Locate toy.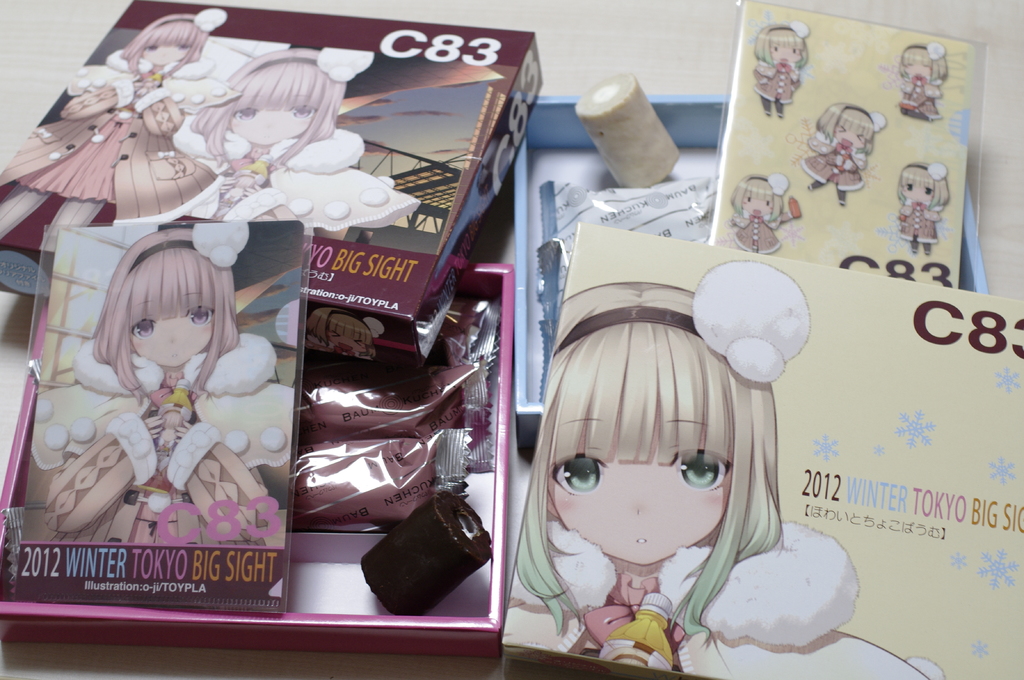
Bounding box: (left=1, top=10, right=241, bottom=256).
